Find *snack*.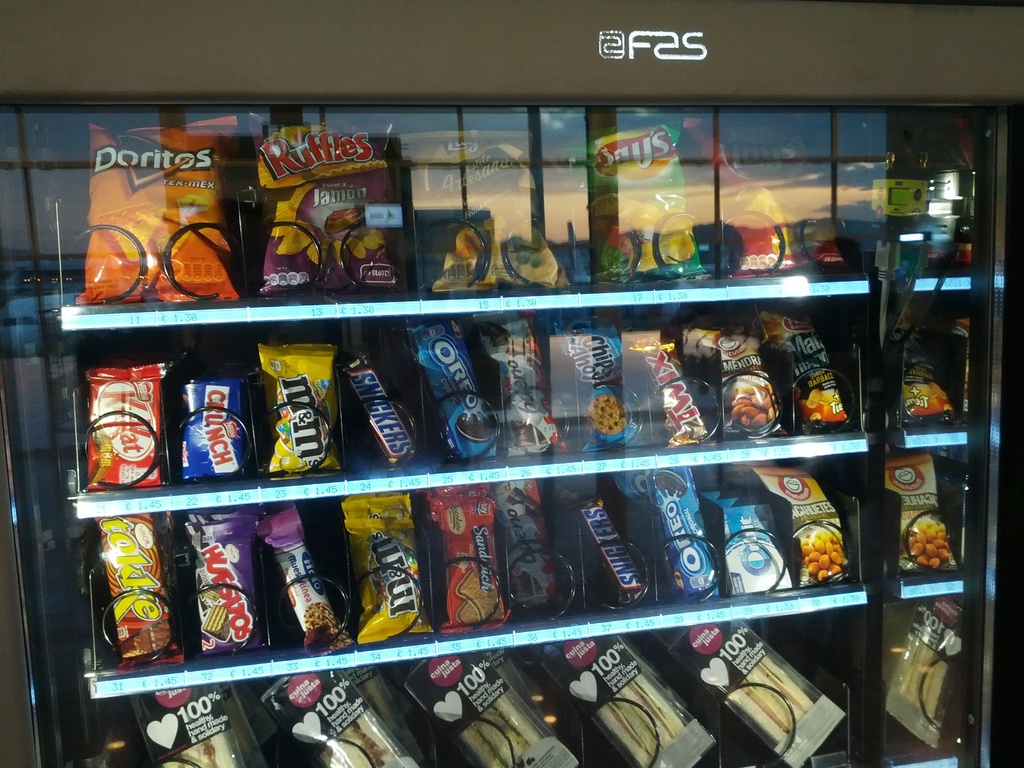
(650,621,847,767).
